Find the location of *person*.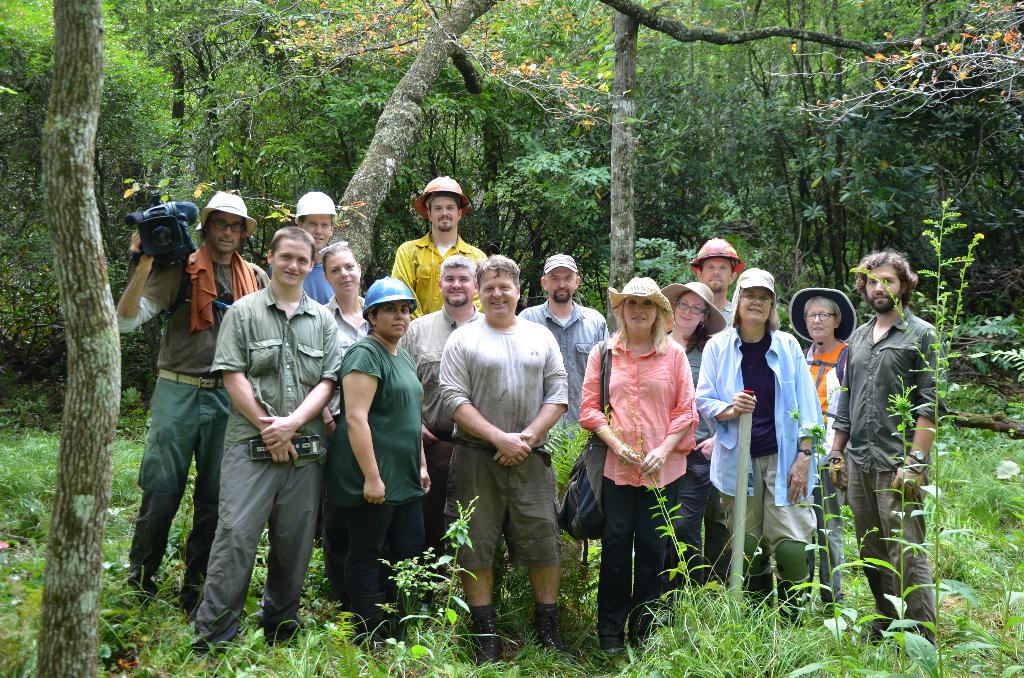
Location: 692:236:741:327.
